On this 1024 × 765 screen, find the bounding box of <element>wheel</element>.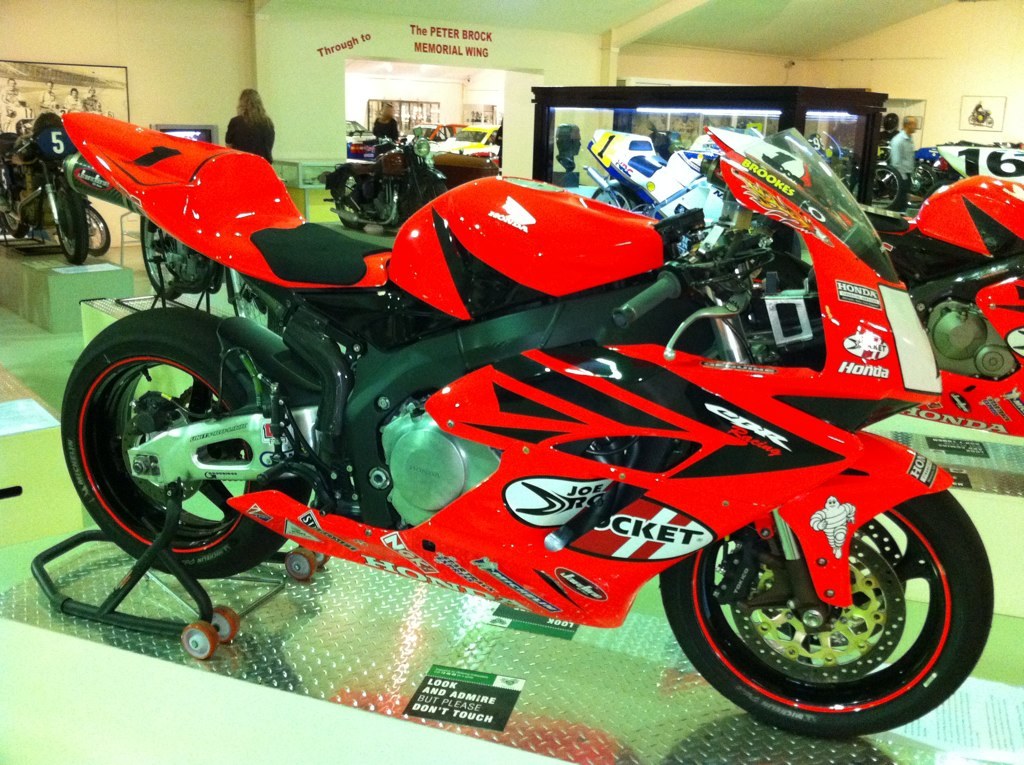
Bounding box: locate(207, 606, 240, 648).
